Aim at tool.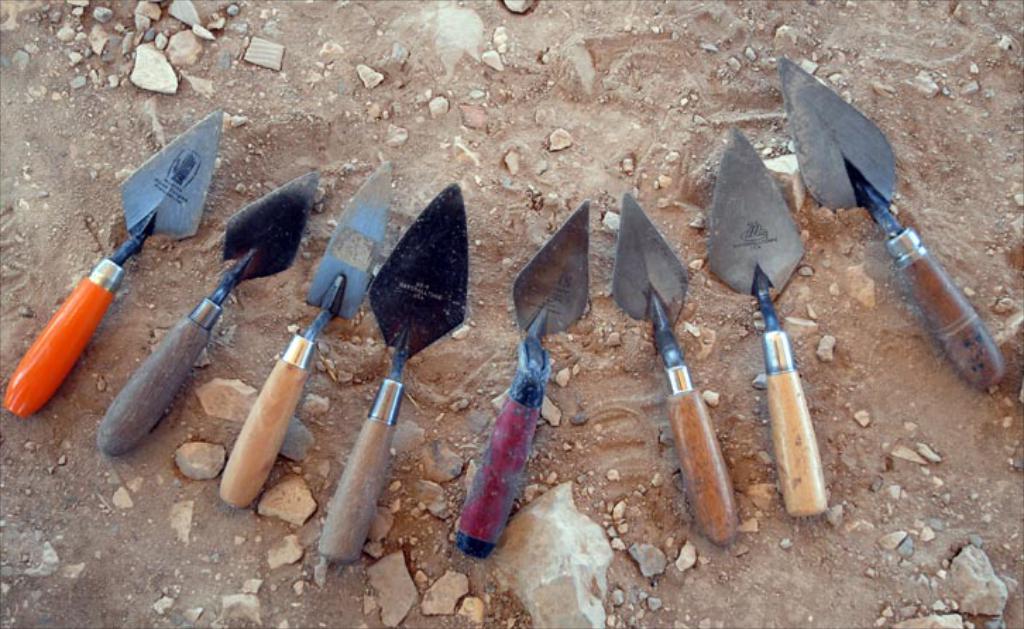
Aimed at [315,181,468,554].
